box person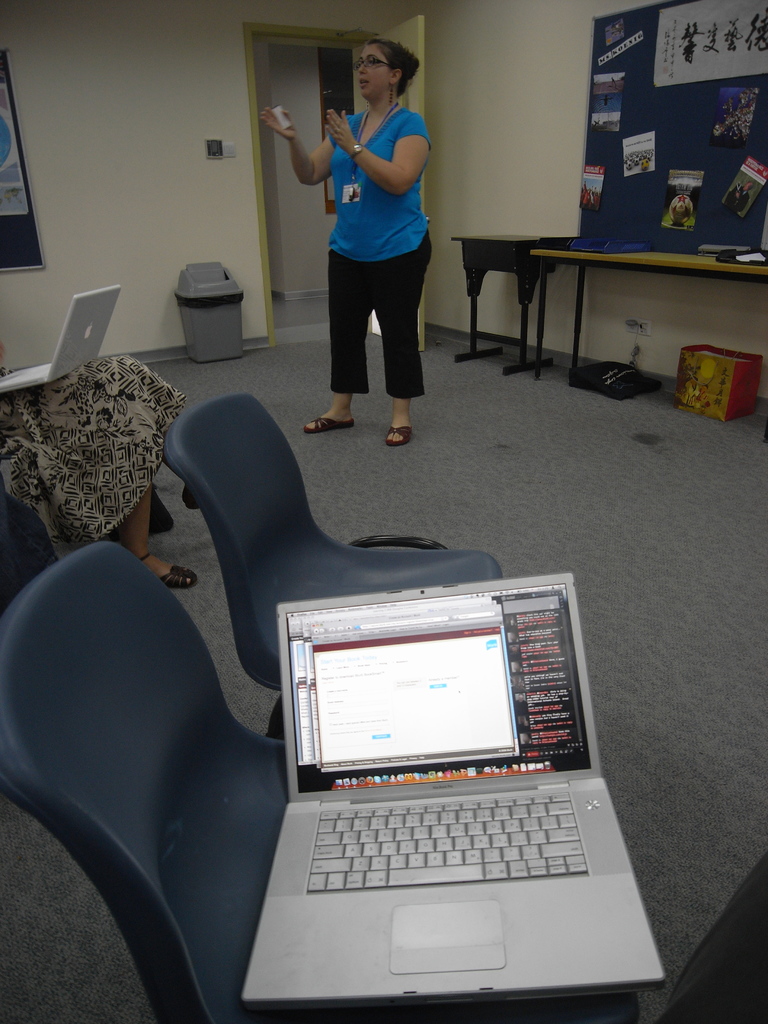
{"left": 285, "top": 22, "right": 448, "bottom": 458}
